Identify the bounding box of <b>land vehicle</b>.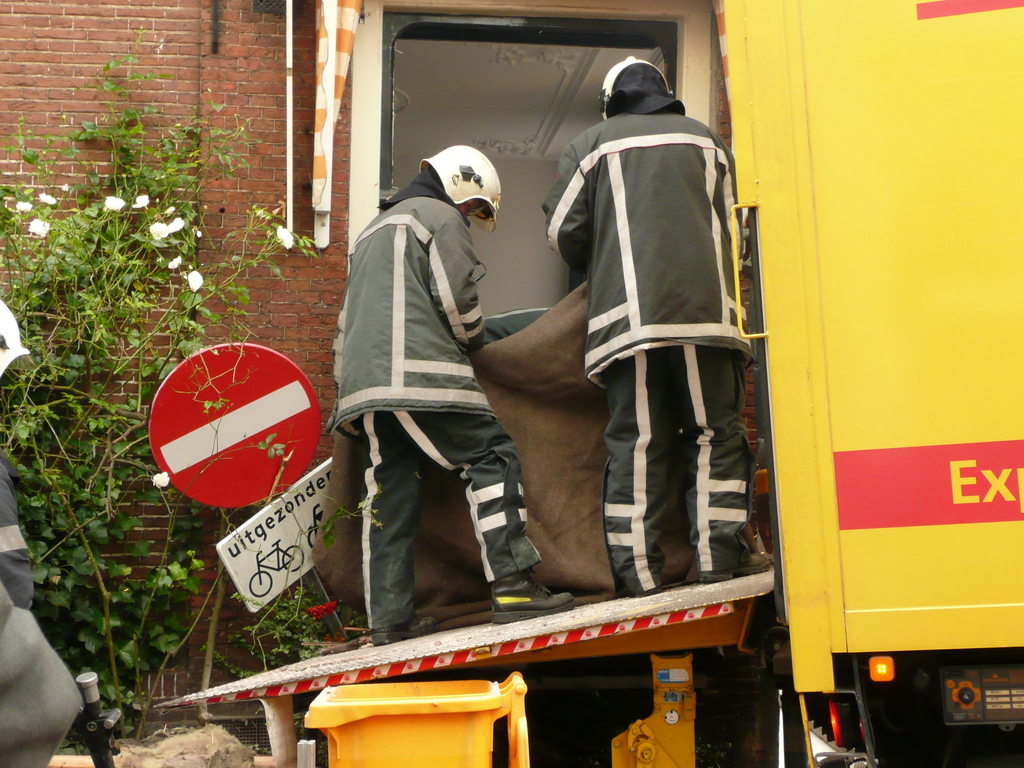
l=162, t=0, r=1016, b=762.
